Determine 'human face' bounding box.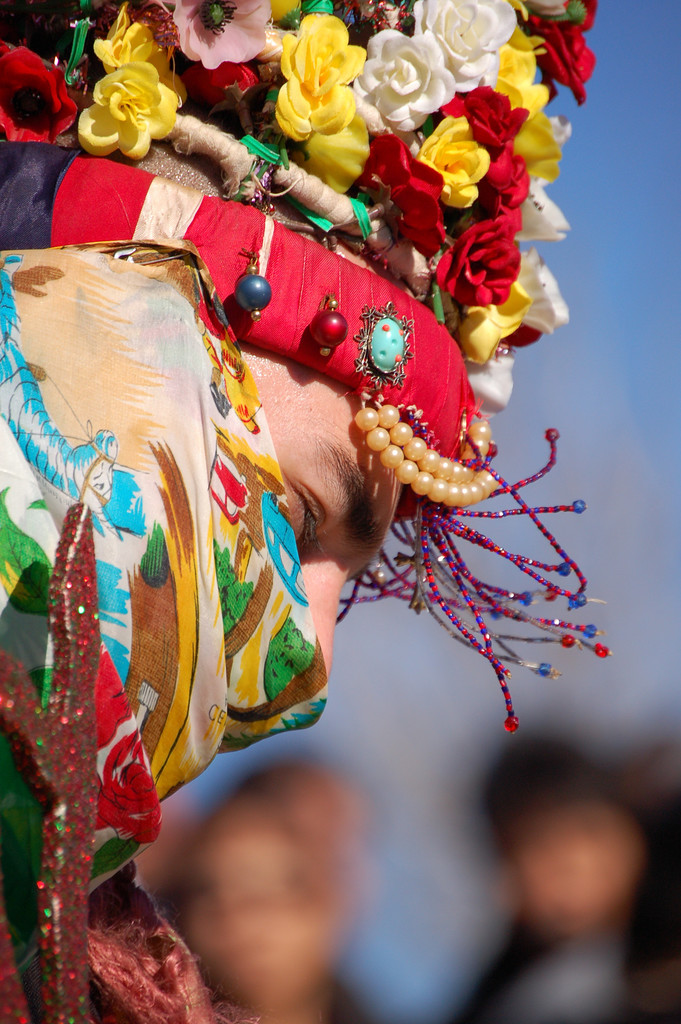
Determined: 239, 339, 404, 682.
